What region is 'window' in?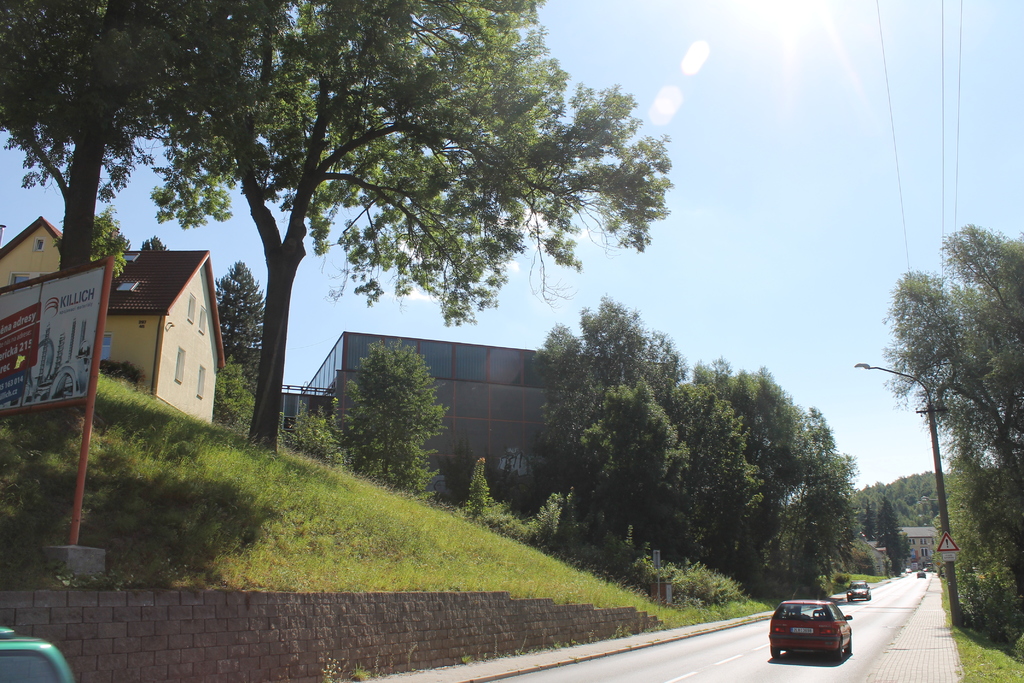
left=120, top=281, right=140, bottom=292.
